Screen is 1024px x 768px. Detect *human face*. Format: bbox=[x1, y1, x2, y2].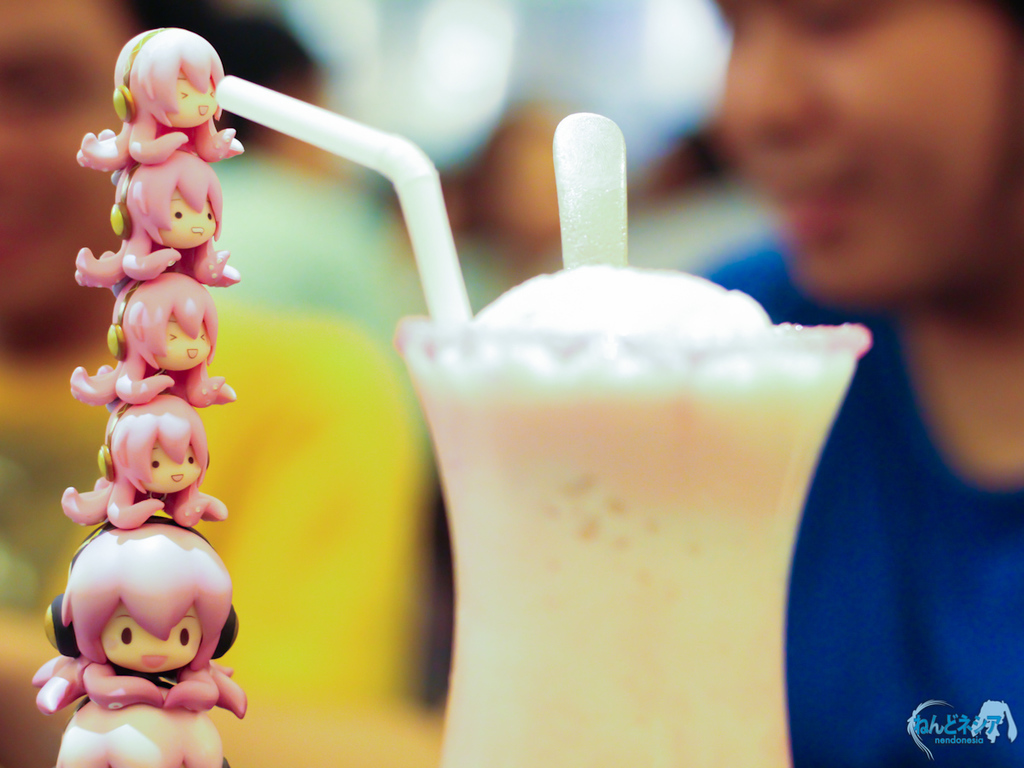
bbox=[164, 189, 218, 246].
